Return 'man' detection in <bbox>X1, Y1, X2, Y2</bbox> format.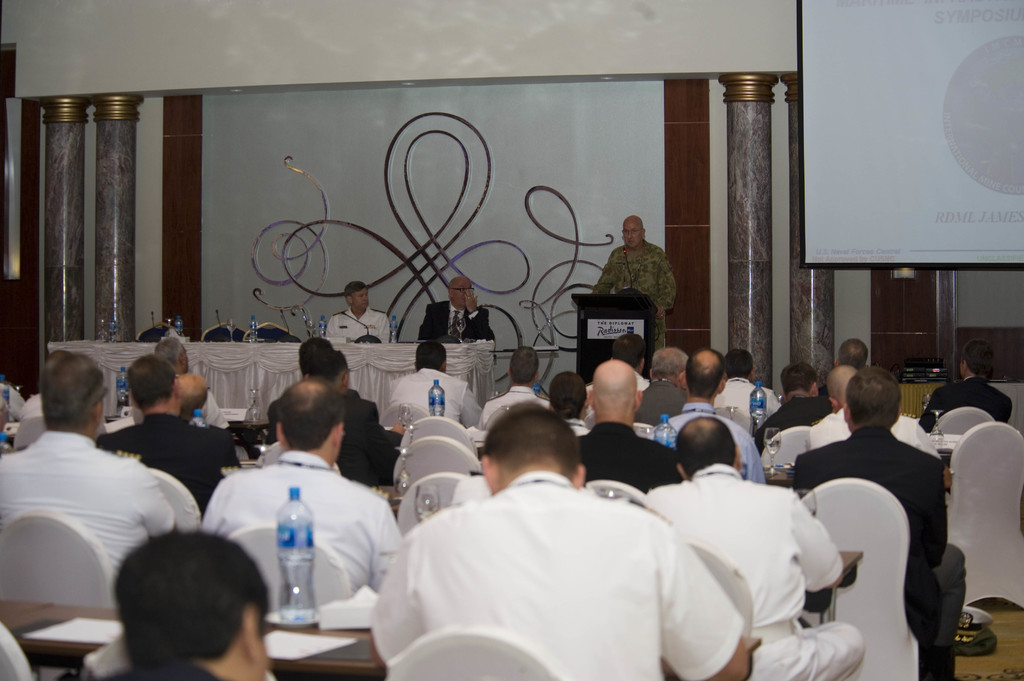
<bbox>497, 348, 542, 421</bbox>.
